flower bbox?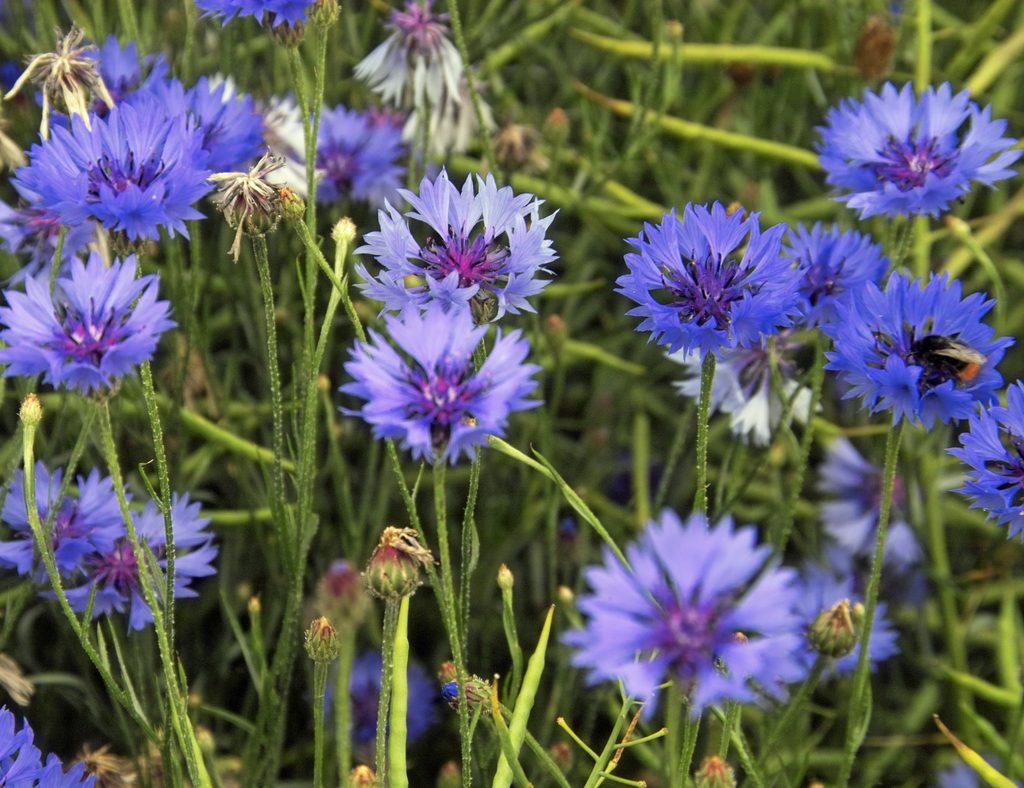
box(321, 648, 433, 744)
